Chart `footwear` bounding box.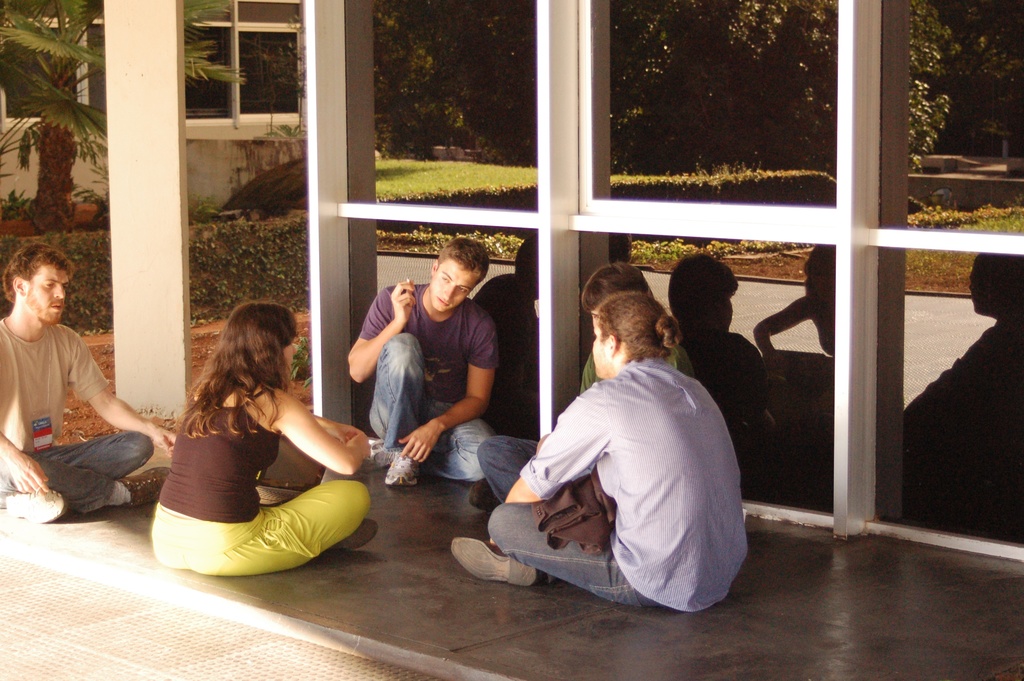
Charted: 458 530 525 599.
